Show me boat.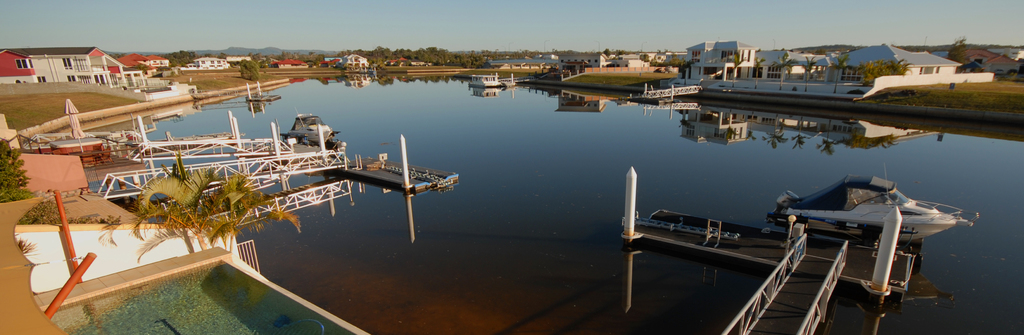
boat is here: <box>282,111,338,151</box>.
